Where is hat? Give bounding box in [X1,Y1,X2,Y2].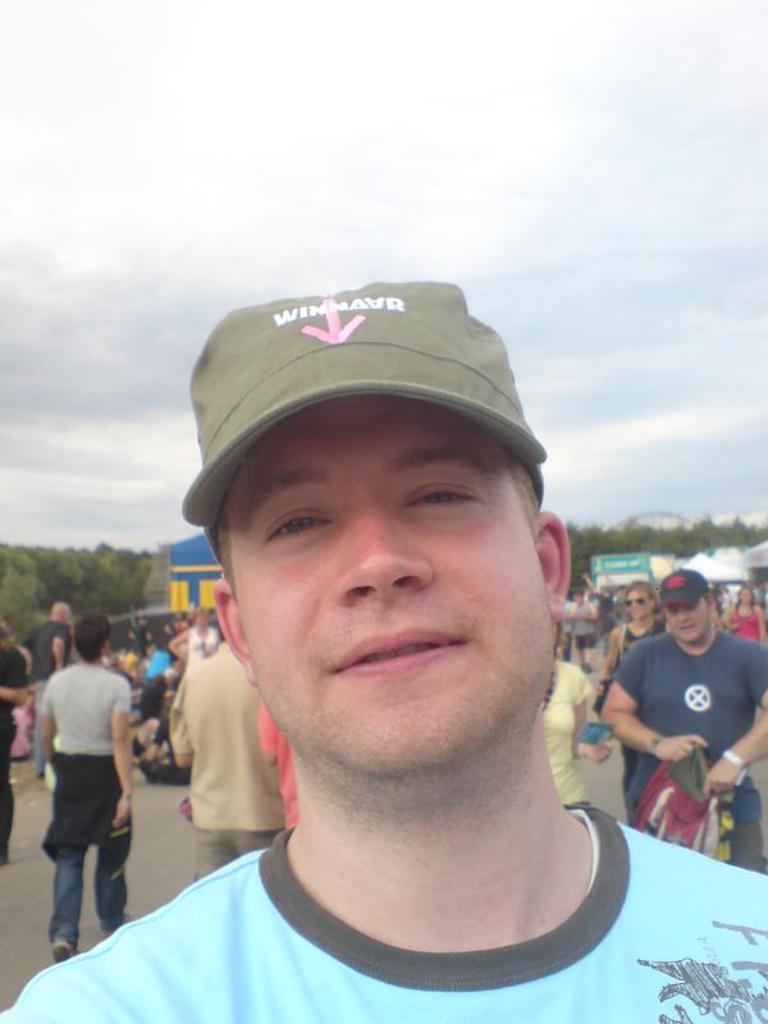
[657,564,714,607].
